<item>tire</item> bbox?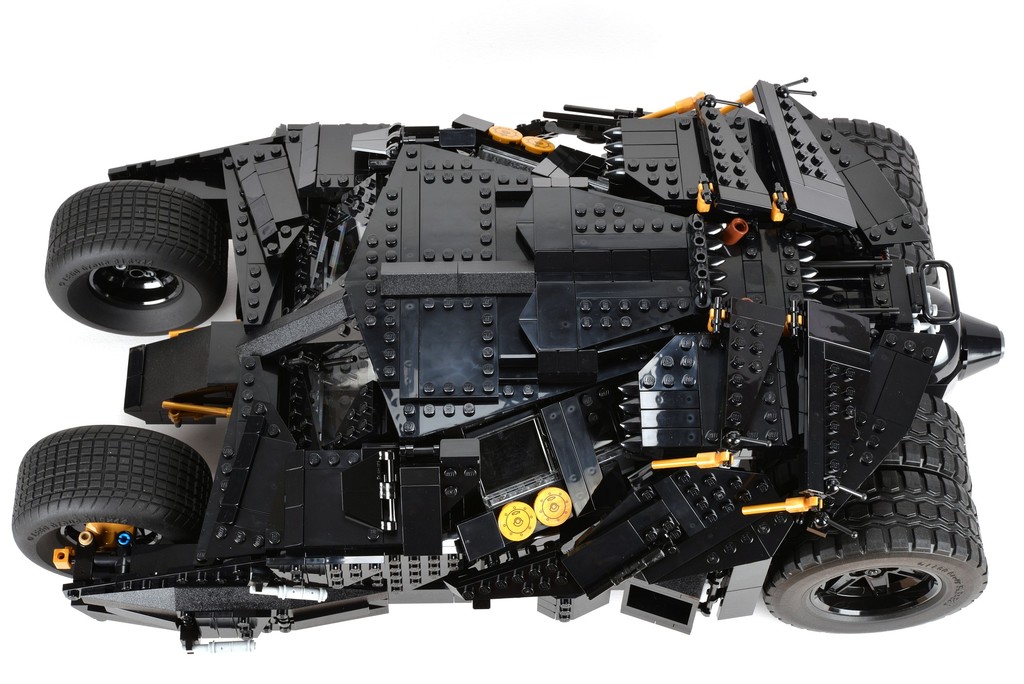
<box>22,433,193,599</box>
